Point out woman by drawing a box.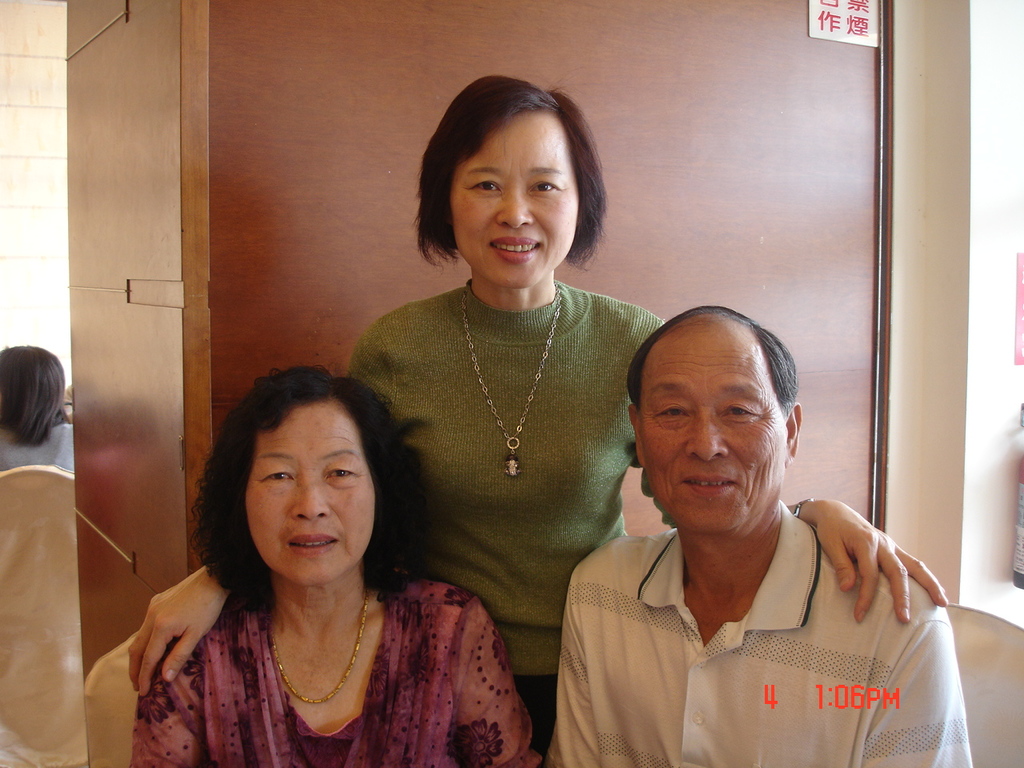
select_region(131, 74, 946, 767).
